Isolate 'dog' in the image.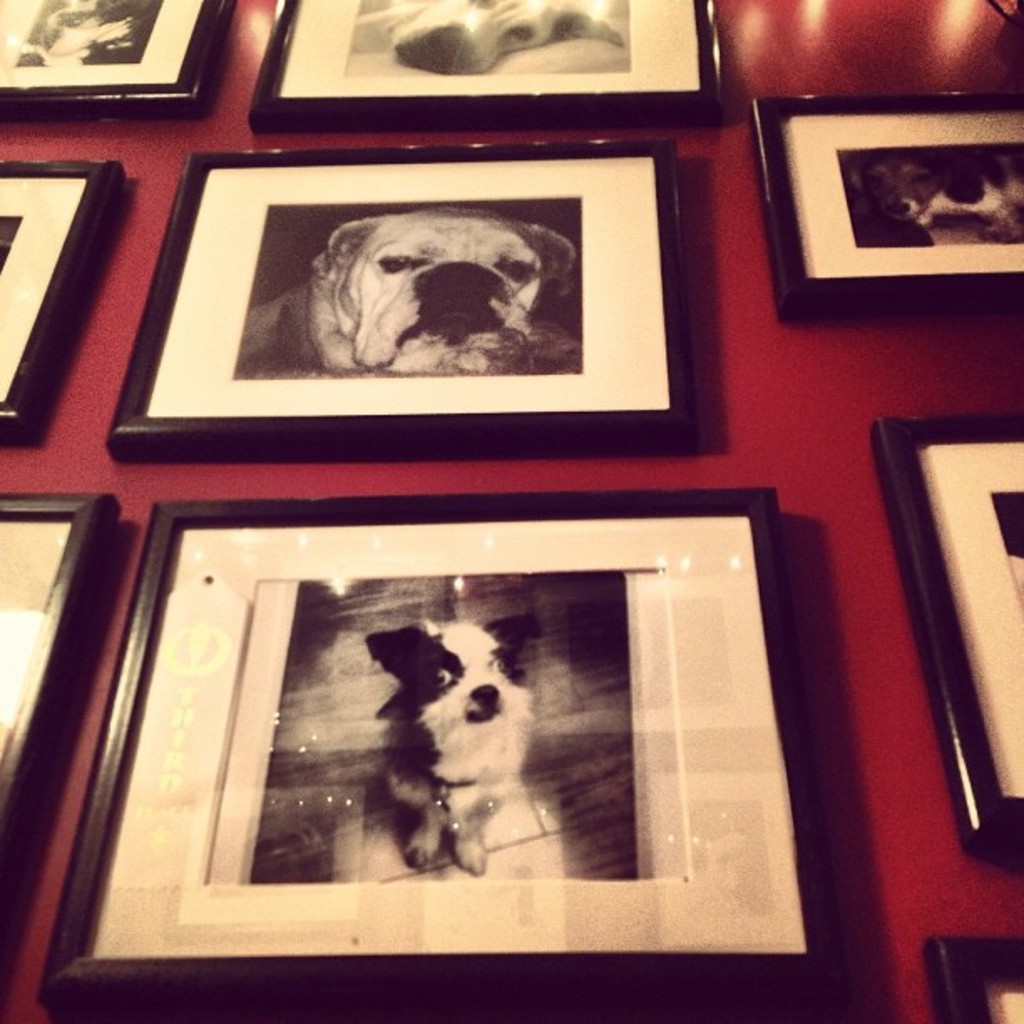
Isolated region: crop(241, 214, 584, 380).
